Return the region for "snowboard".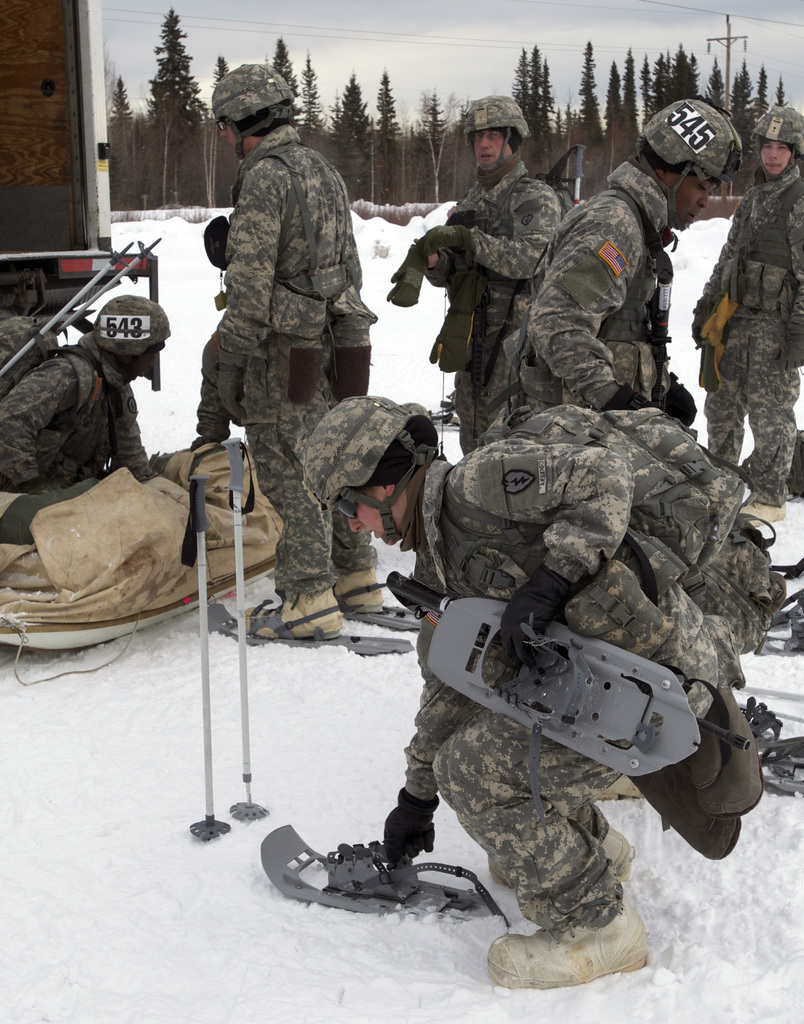
405 581 732 793.
